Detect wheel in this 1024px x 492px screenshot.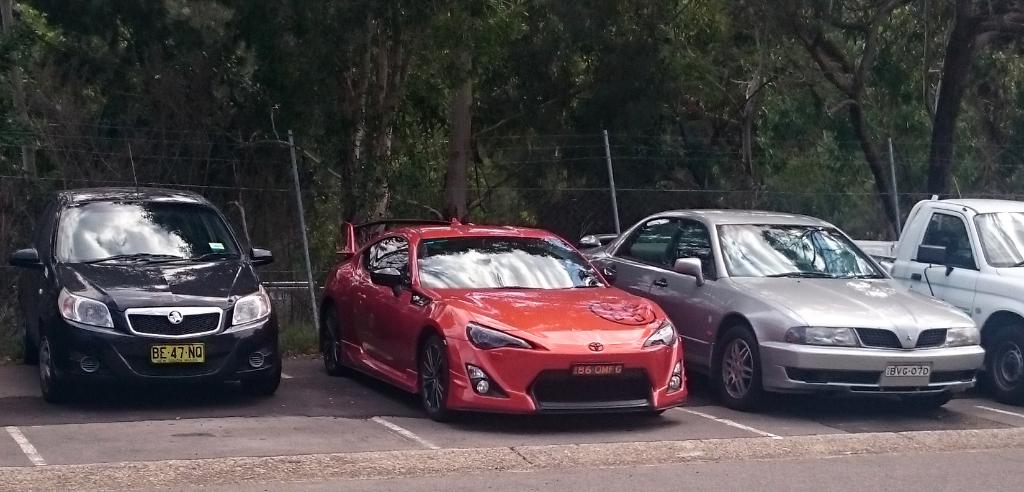
Detection: {"x1": 411, "y1": 324, "x2": 456, "y2": 410}.
